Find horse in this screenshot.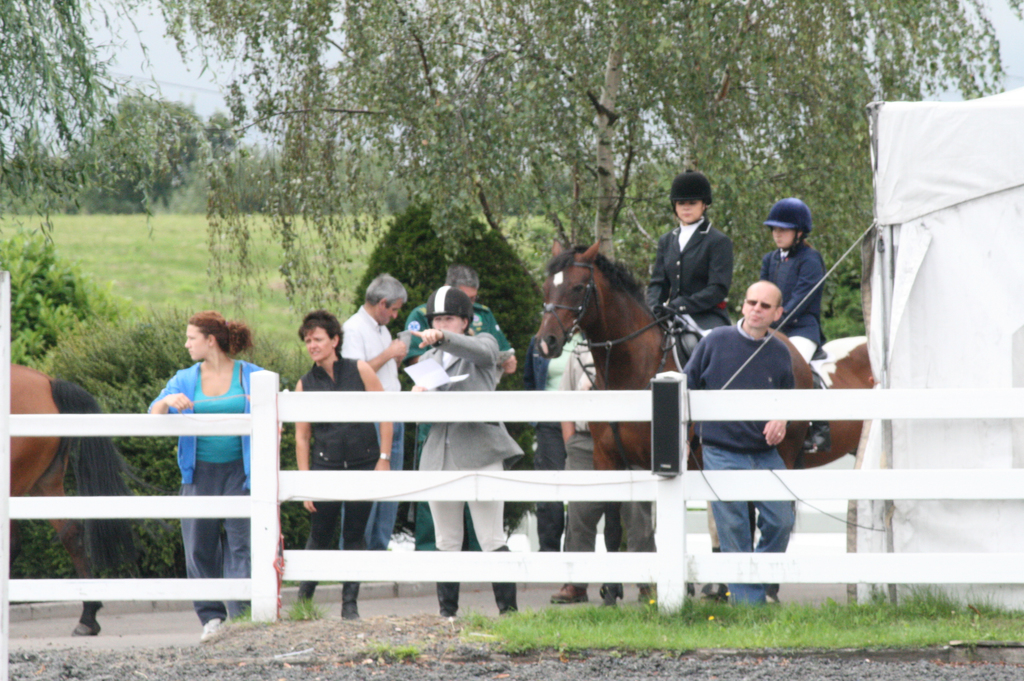
The bounding box for horse is 8, 361, 140, 639.
